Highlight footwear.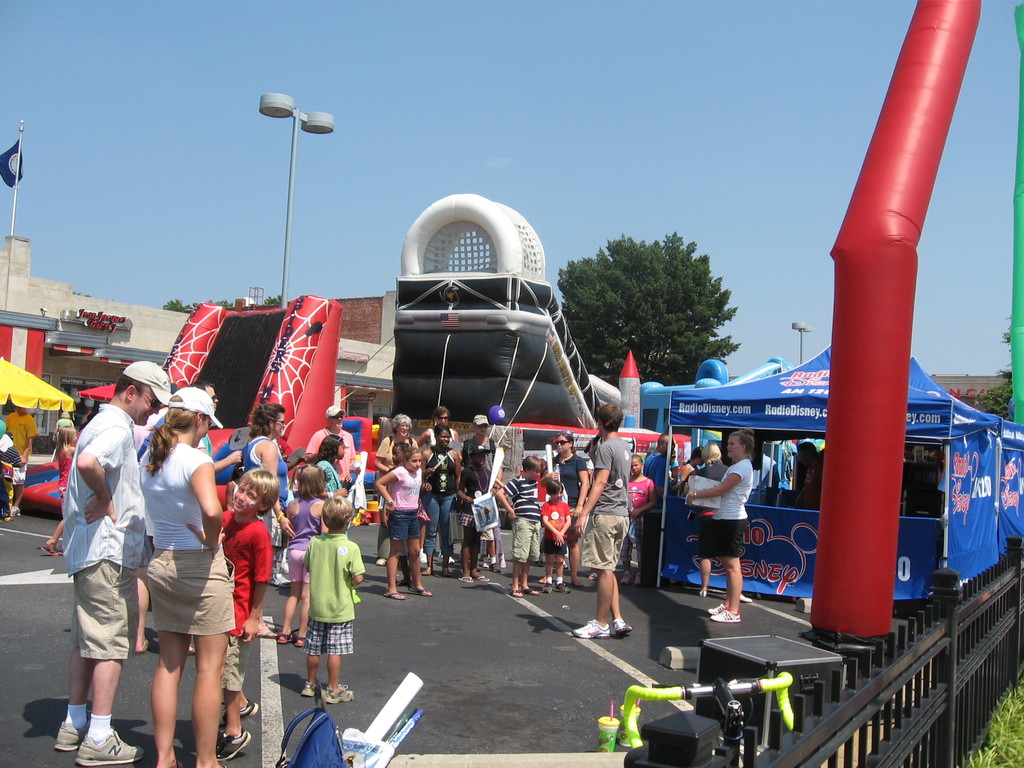
Highlighted region: BBox(588, 570, 598, 580).
